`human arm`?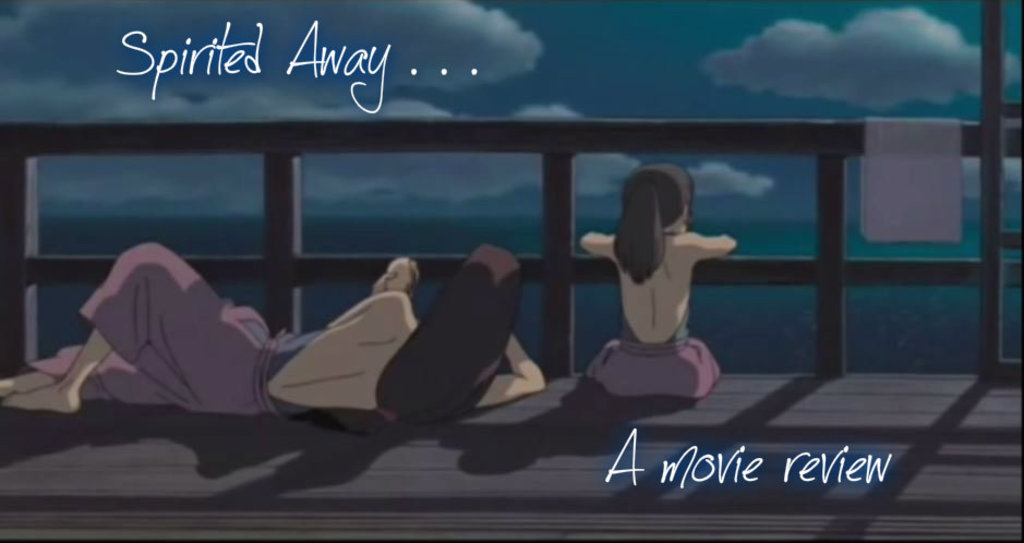
<bbox>474, 335, 546, 406</bbox>
